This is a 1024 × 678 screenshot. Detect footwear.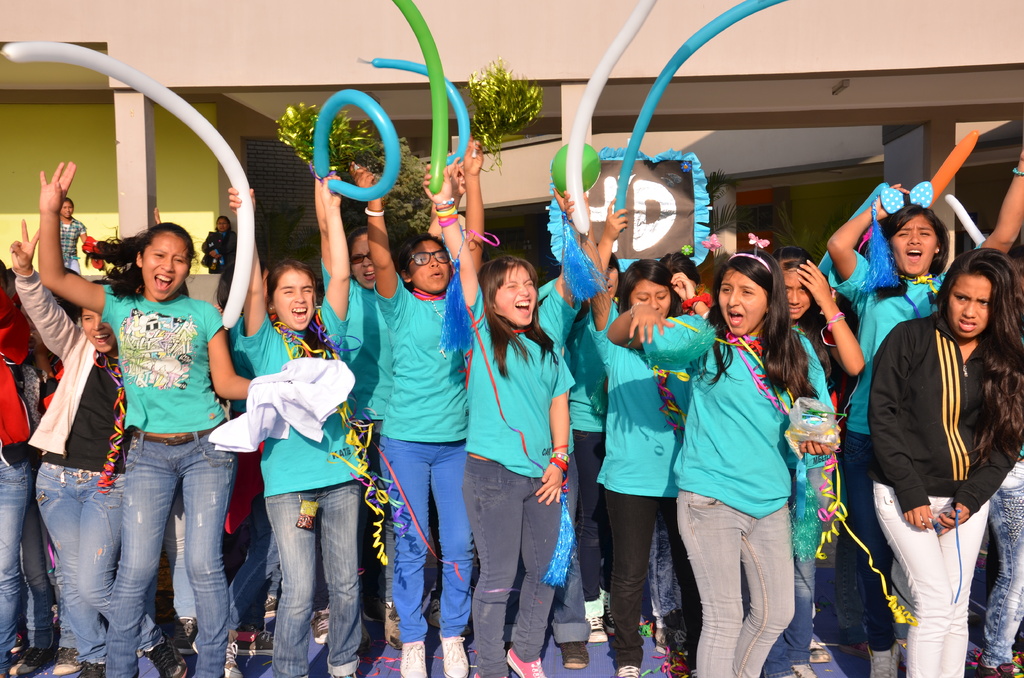
bbox=[191, 646, 243, 677].
